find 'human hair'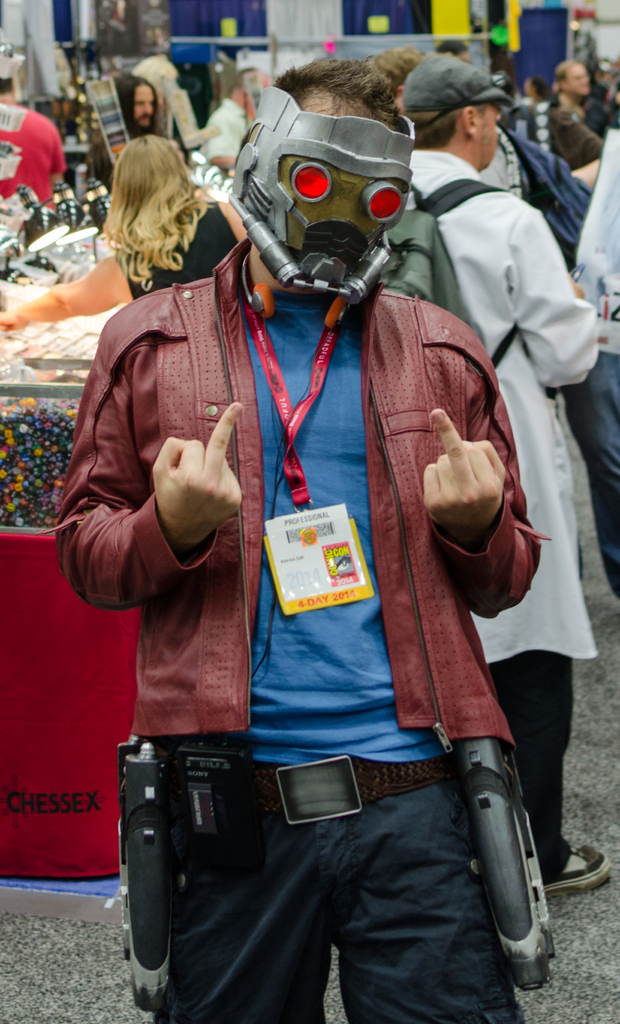
553, 57, 580, 86
